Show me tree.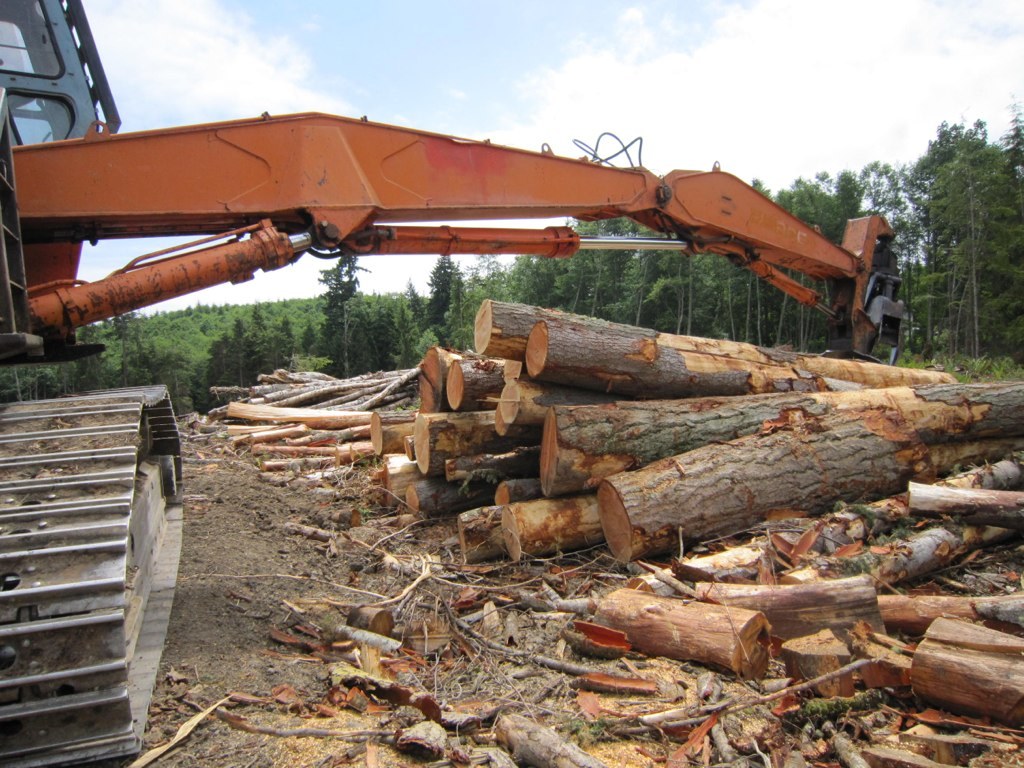
tree is here: locate(221, 325, 255, 395).
